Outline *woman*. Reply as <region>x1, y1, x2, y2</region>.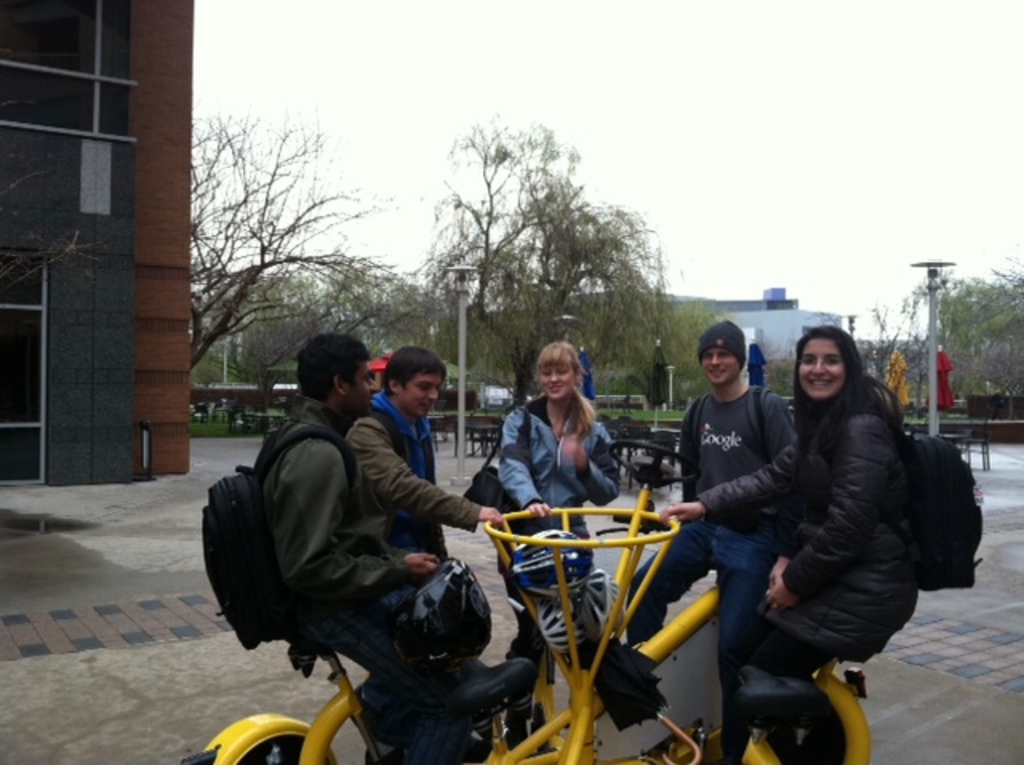
<region>498, 336, 626, 760</region>.
